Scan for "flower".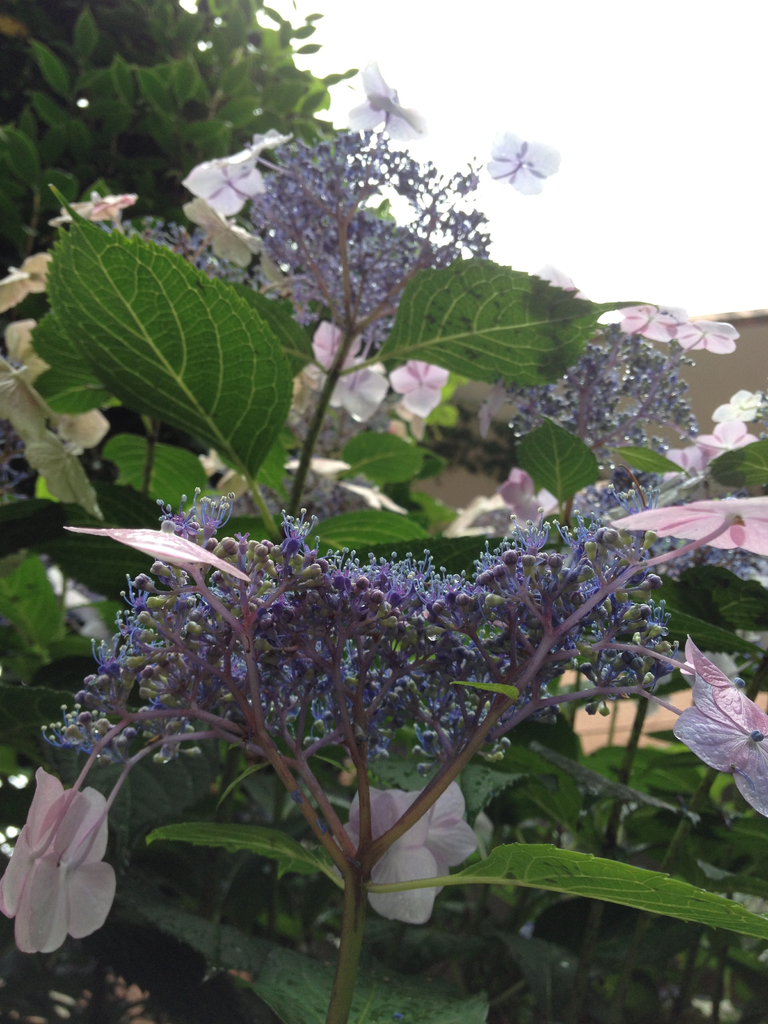
Scan result: (x1=344, y1=781, x2=475, y2=927).
